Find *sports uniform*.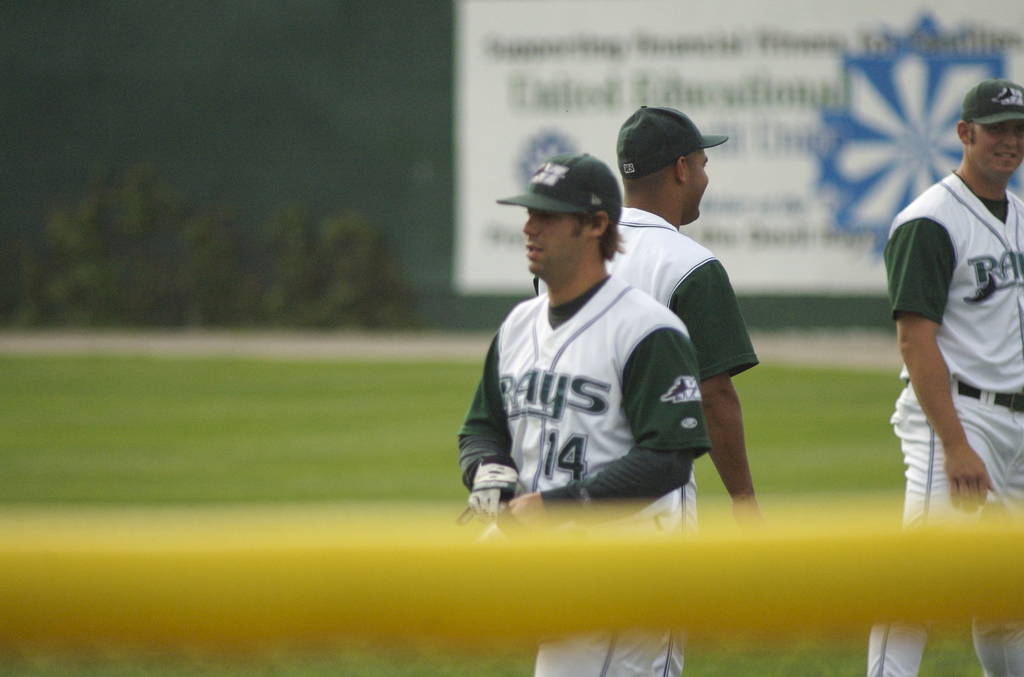
[left=867, top=164, right=1023, bottom=676].
